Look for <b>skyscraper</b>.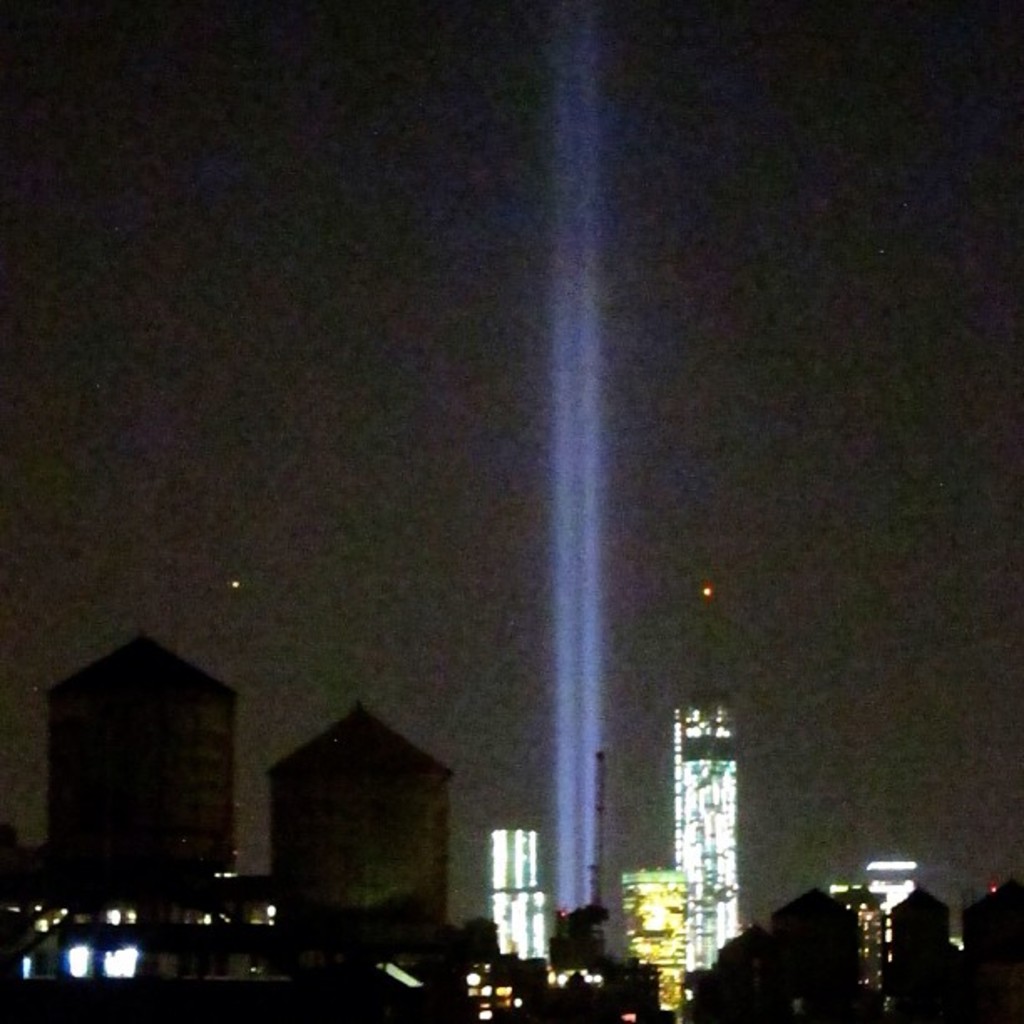
Found: (651,678,780,970).
